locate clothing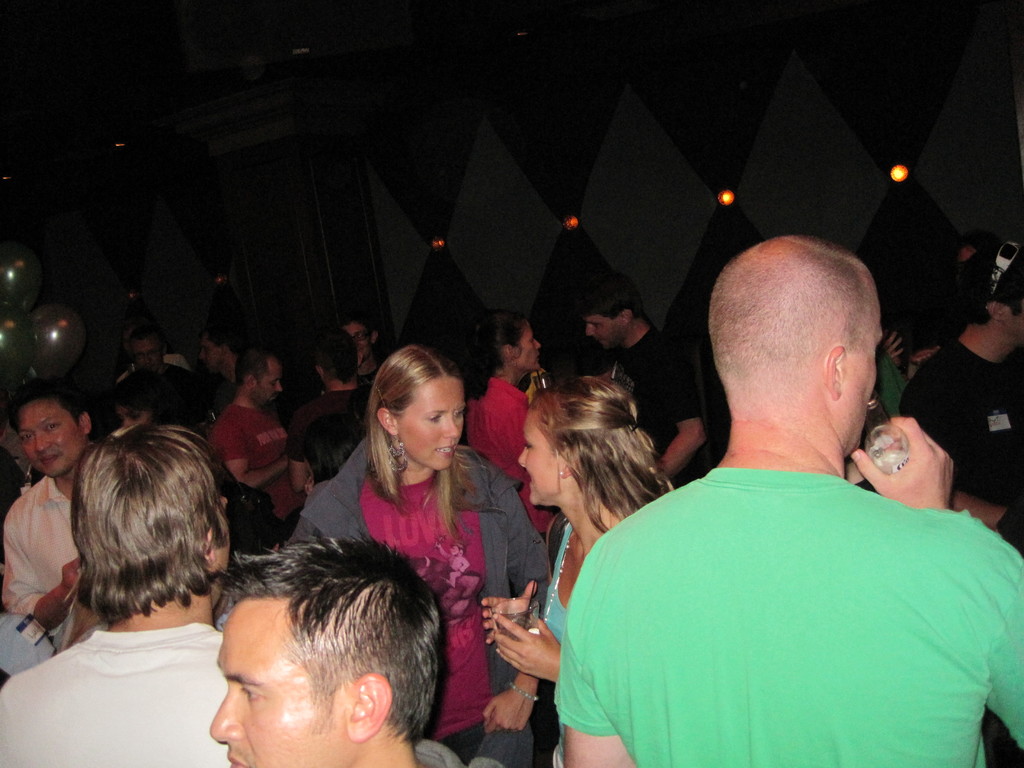
283,379,377,511
